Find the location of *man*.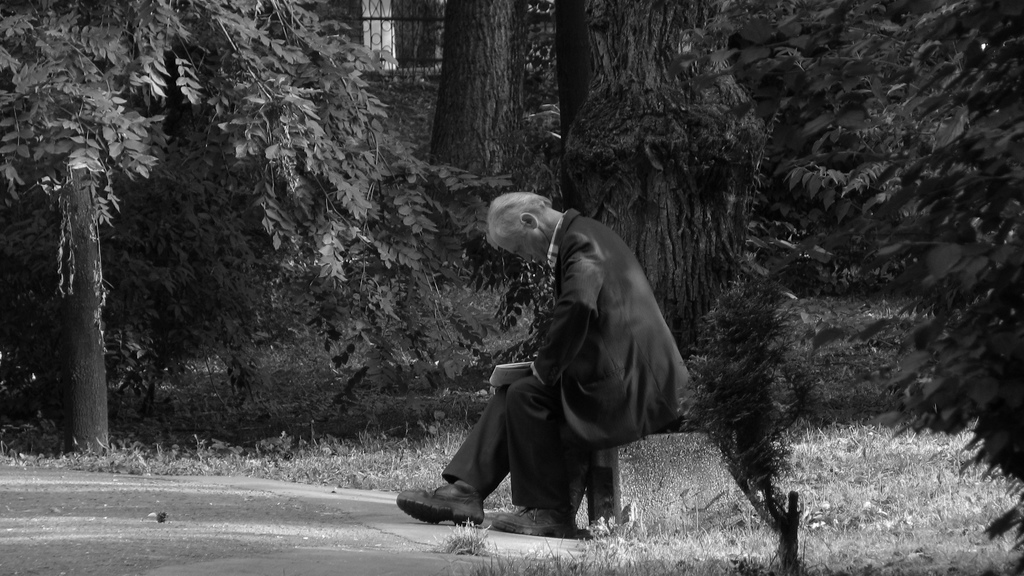
Location: pyautogui.locateOnScreen(436, 164, 687, 546).
